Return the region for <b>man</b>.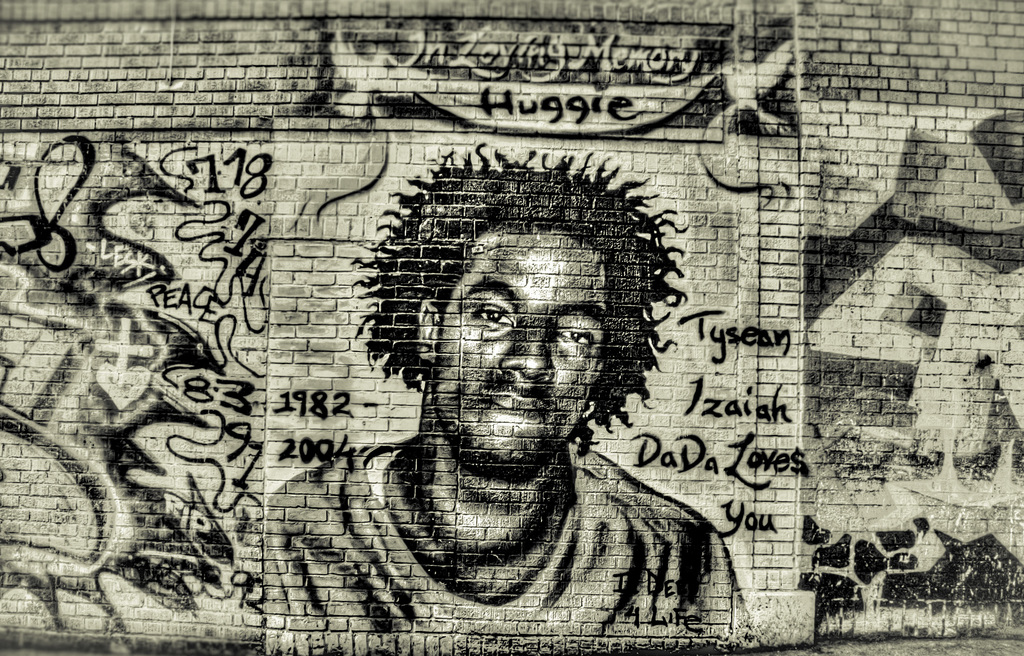
box(260, 140, 755, 655).
